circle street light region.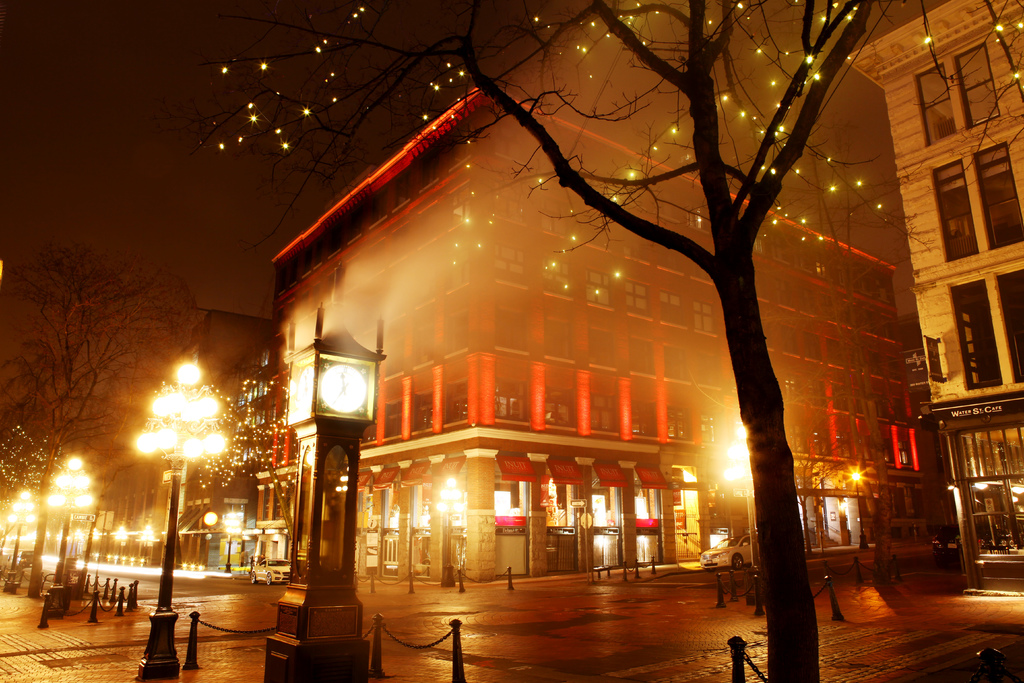
Region: [1, 486, 40, 595].
